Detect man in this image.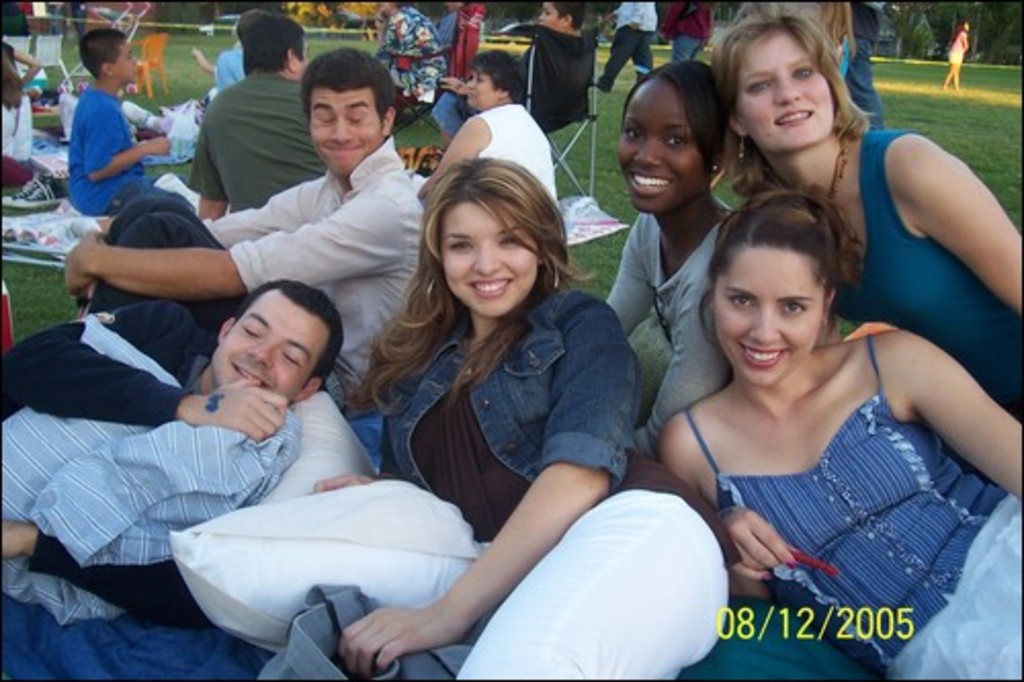
Detection: <box>172,23,309,209</box>.
